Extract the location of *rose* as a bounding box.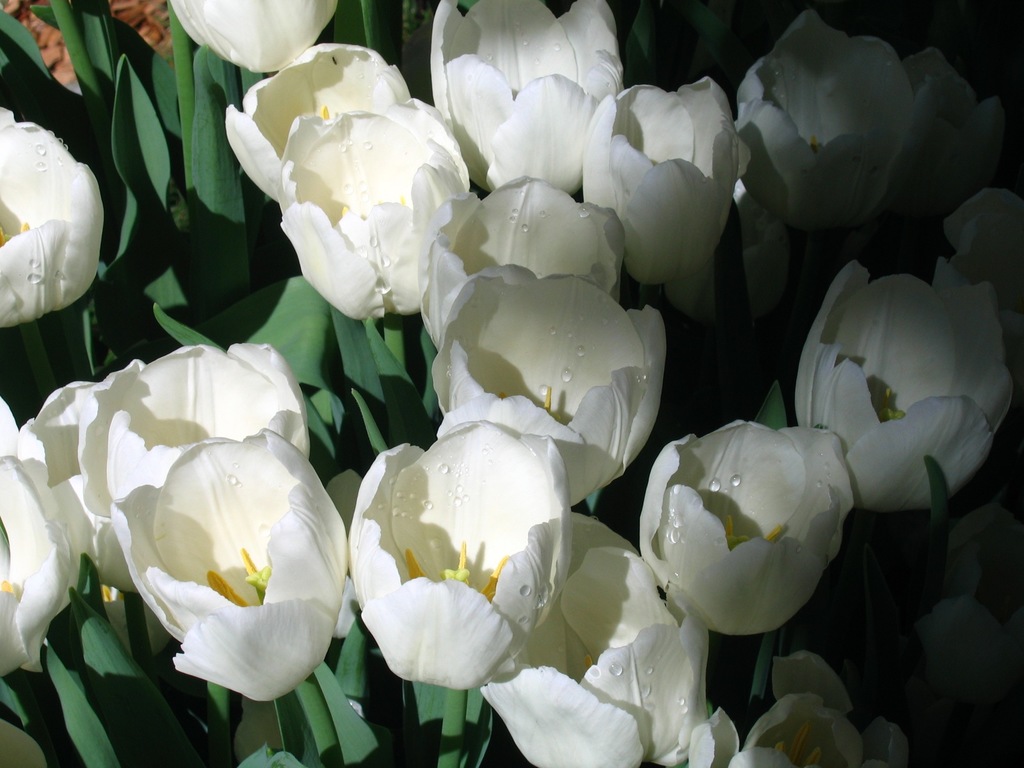
0/106/107/328.
